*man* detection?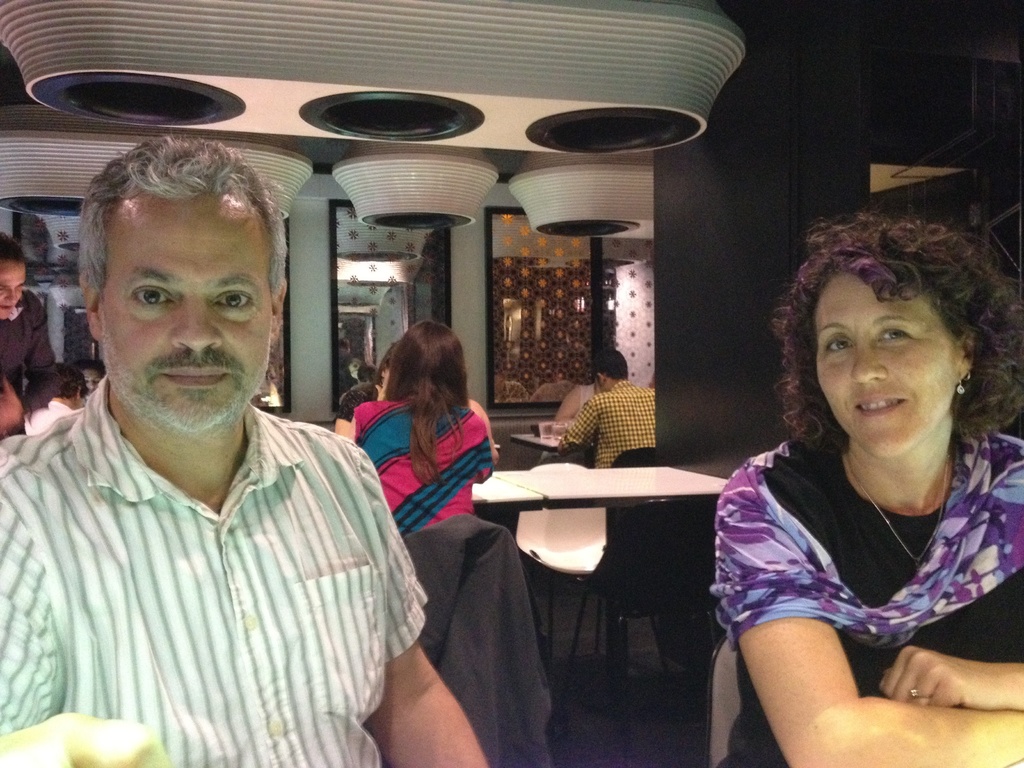
<box>552,342,663,473</box>
